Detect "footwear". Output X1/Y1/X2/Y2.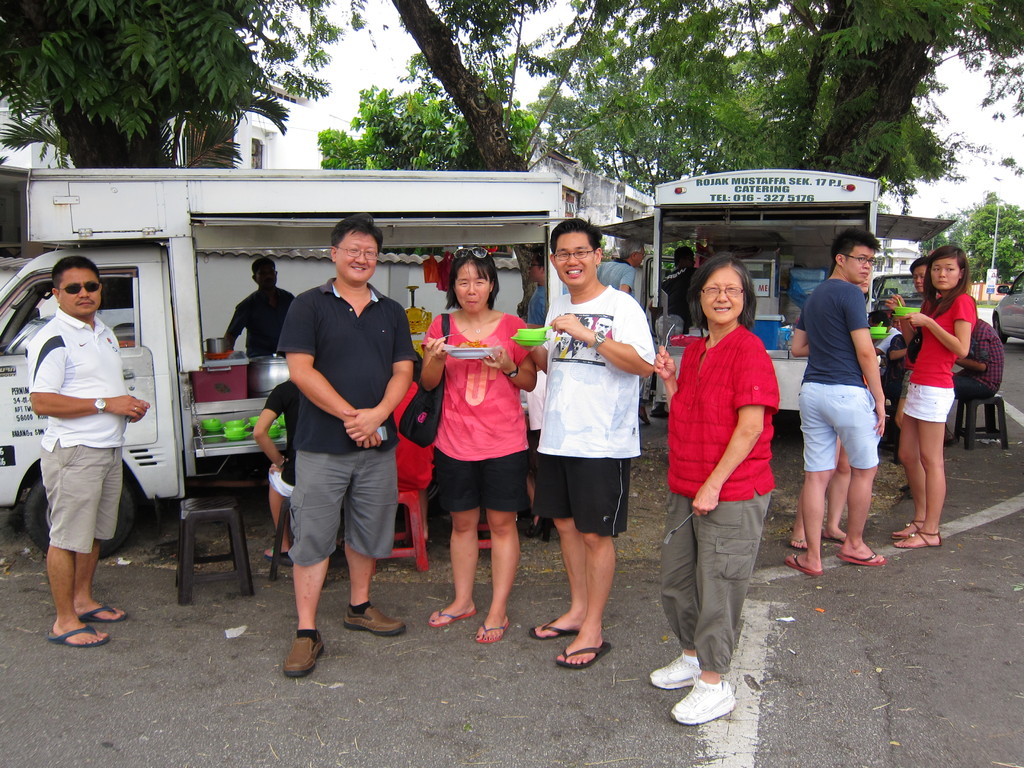
342/602/404/637.
